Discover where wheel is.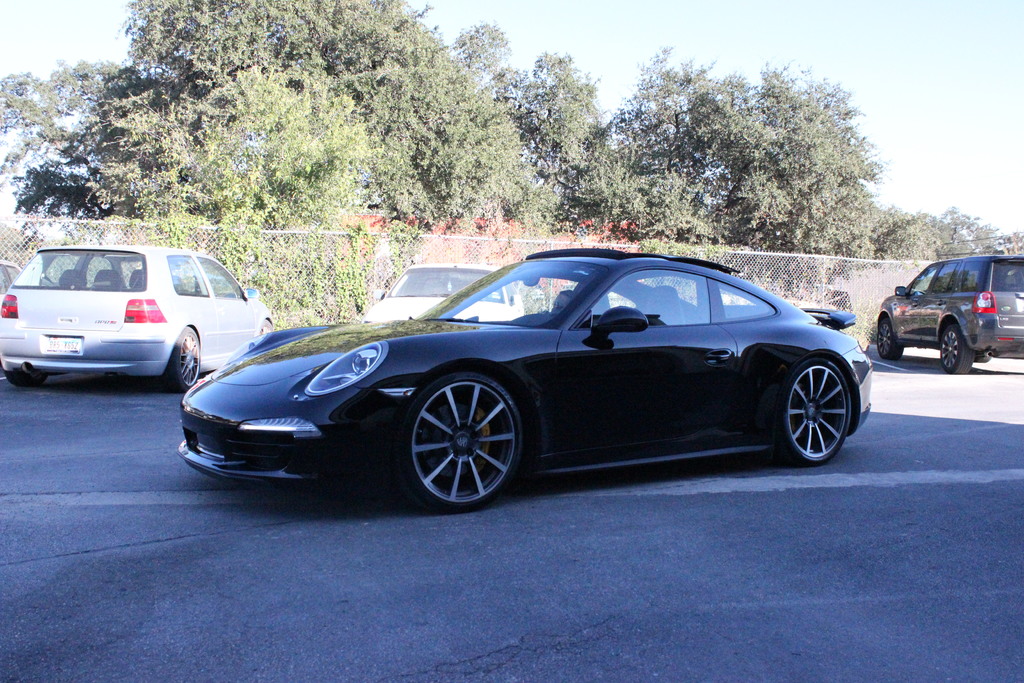
Discovered at locate(399, 366, 529, 511).
